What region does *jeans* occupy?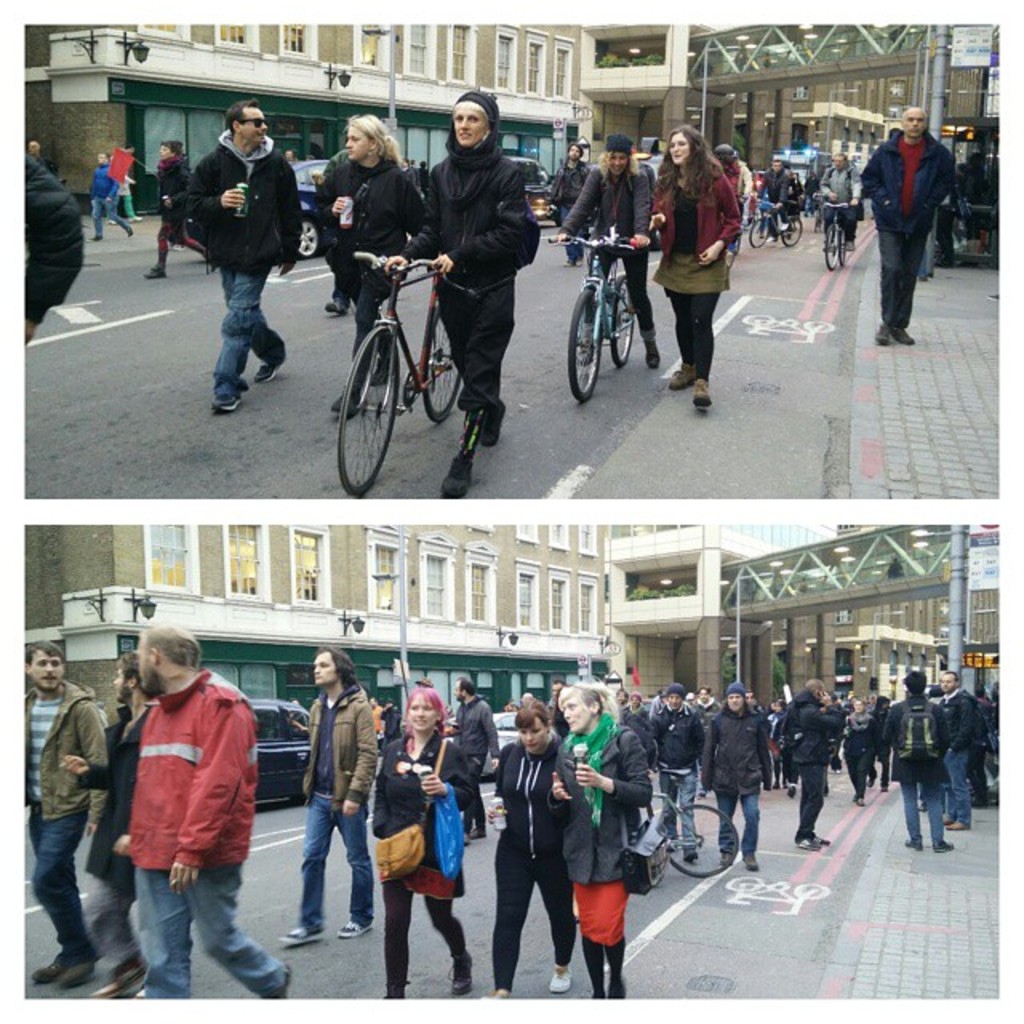
[307, 794, 371, 925].
